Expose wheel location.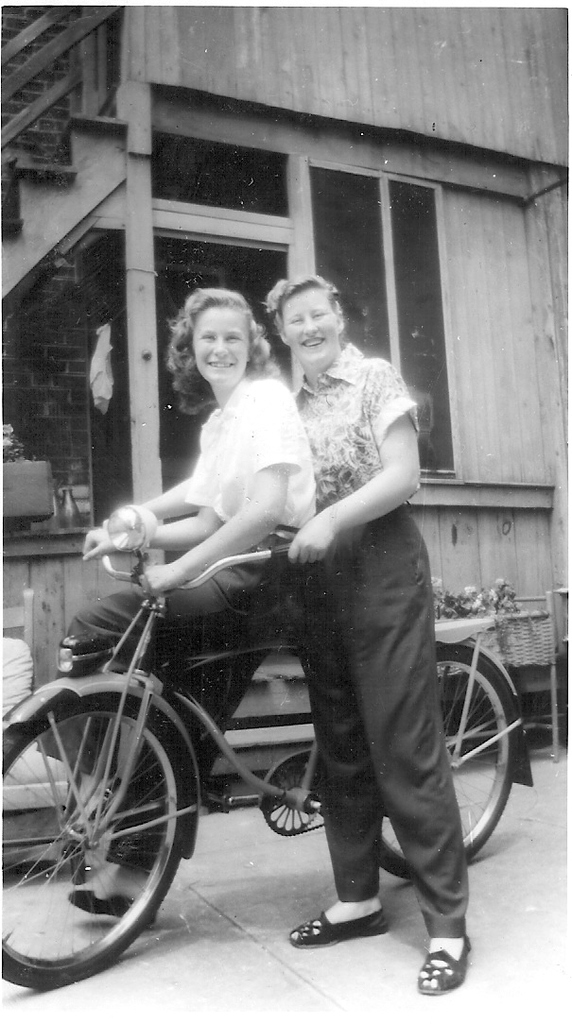
Exposed at [x1=373, y1=623, x2=521, y2=874].
